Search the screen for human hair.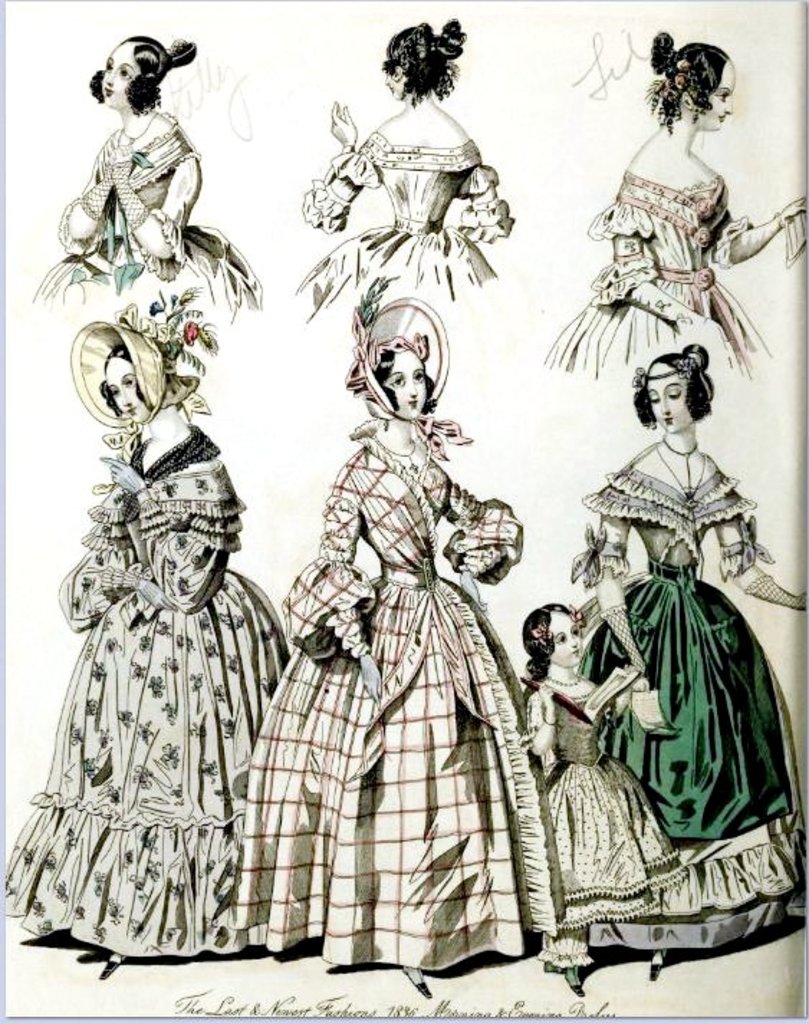
Found at (left=632, top=342, right=717, bottom=428).
